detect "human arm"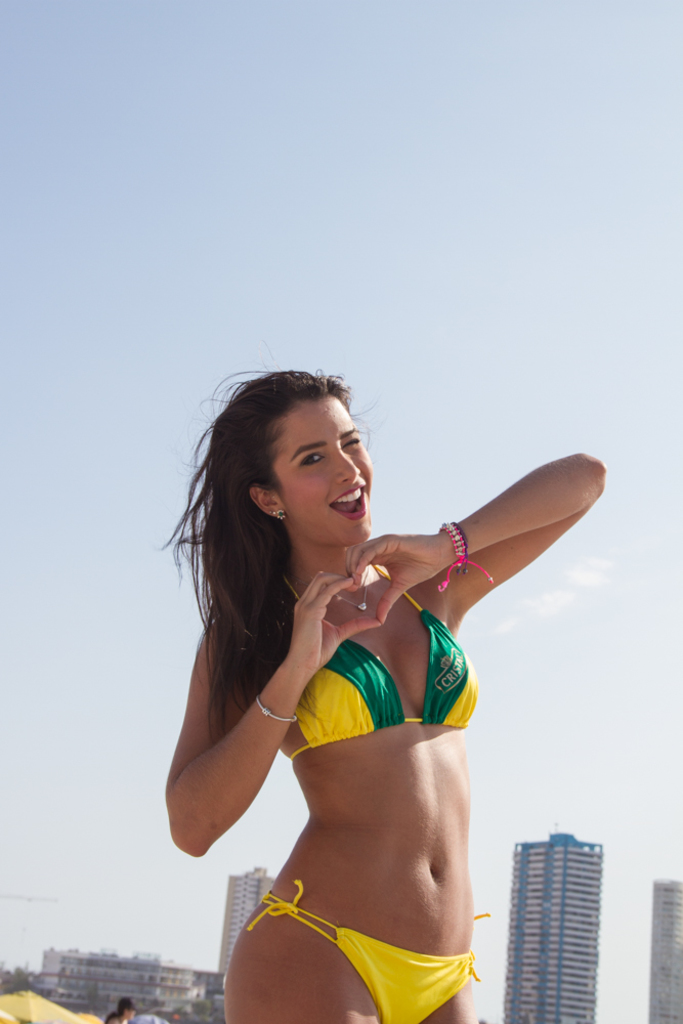
[left=344, top=450, right=607, bottom=627]
